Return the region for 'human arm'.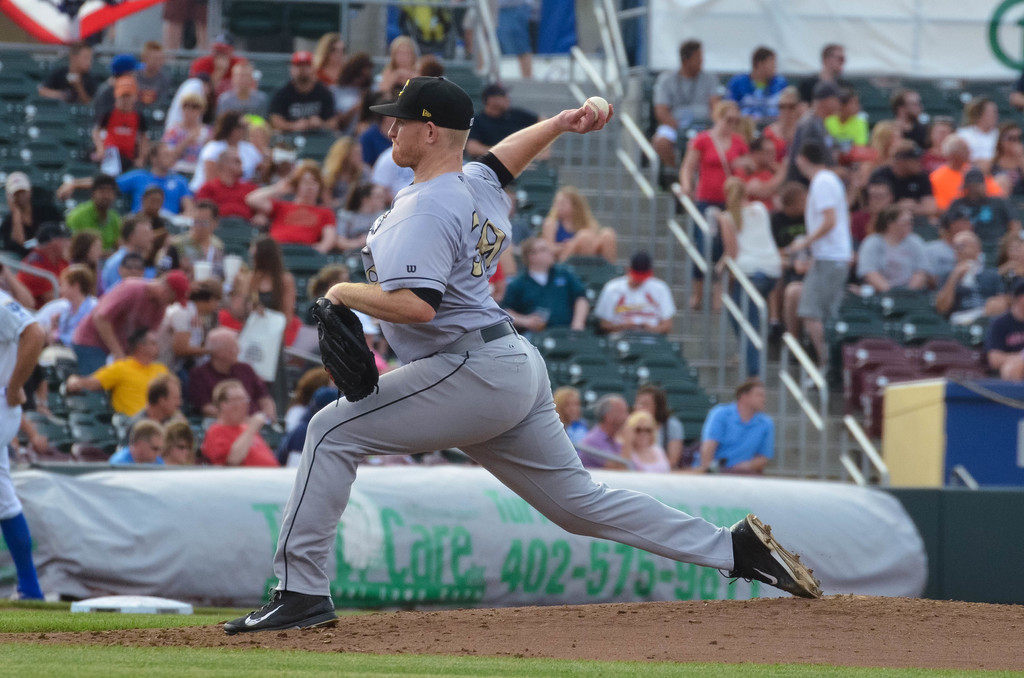
detection(317, 201, 337, 256).
